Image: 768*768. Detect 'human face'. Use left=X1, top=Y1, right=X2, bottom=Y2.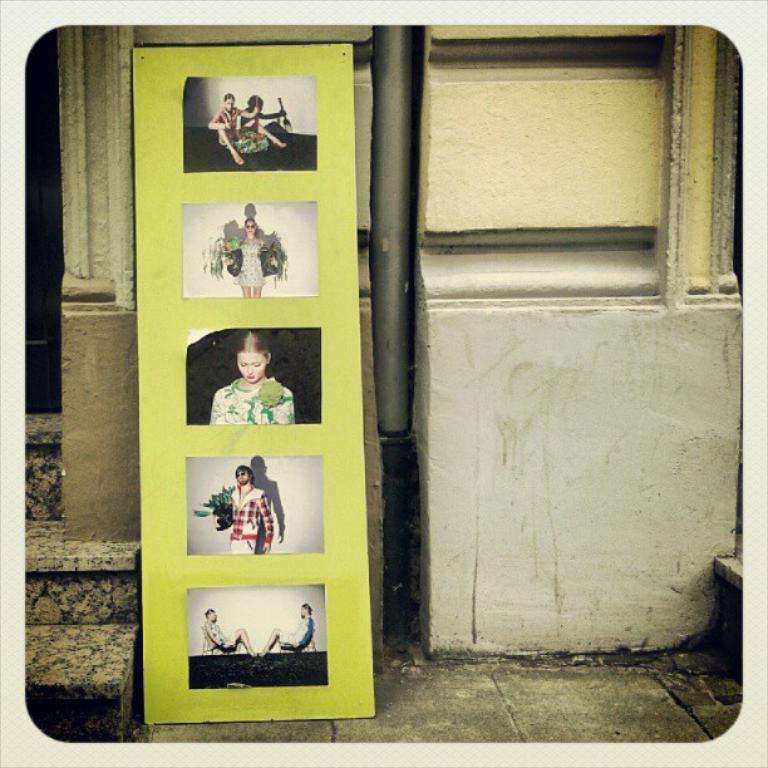
left=299, top=606, right=305, bottom=619.
